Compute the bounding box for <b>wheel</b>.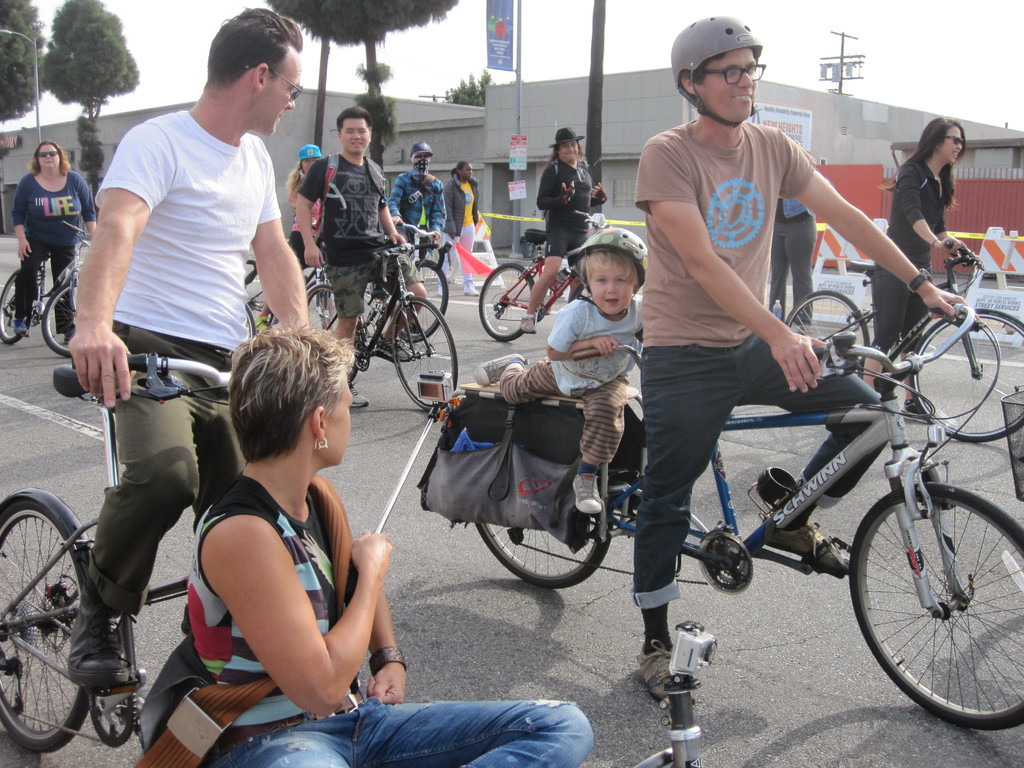
left=385, top=258, right=451, bottom=340.
